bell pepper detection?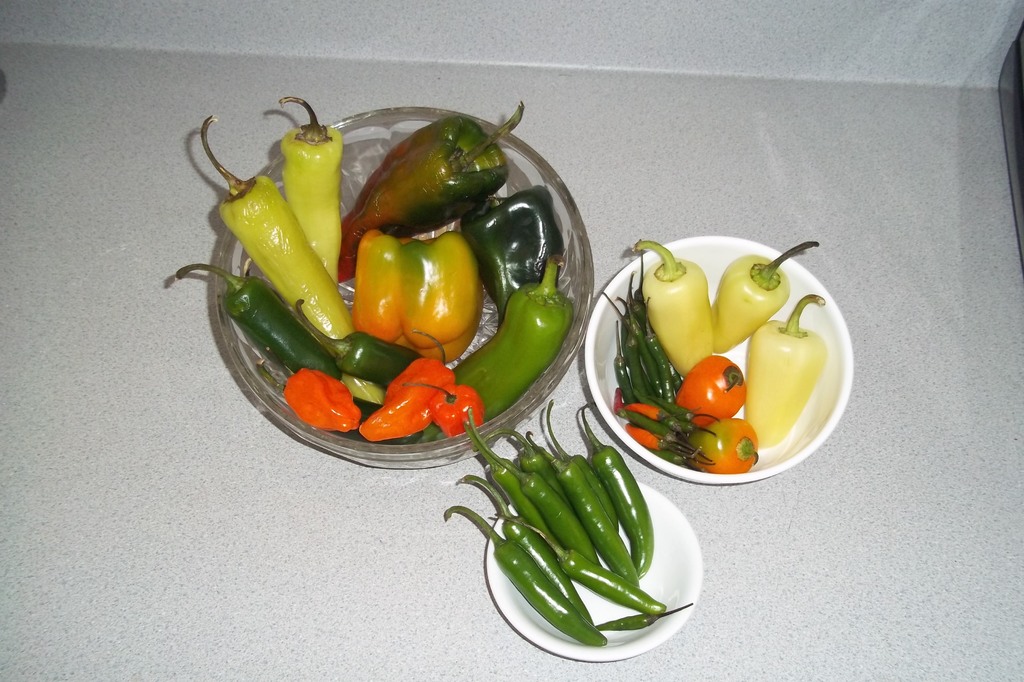
region(332, 102, 529, 286)
